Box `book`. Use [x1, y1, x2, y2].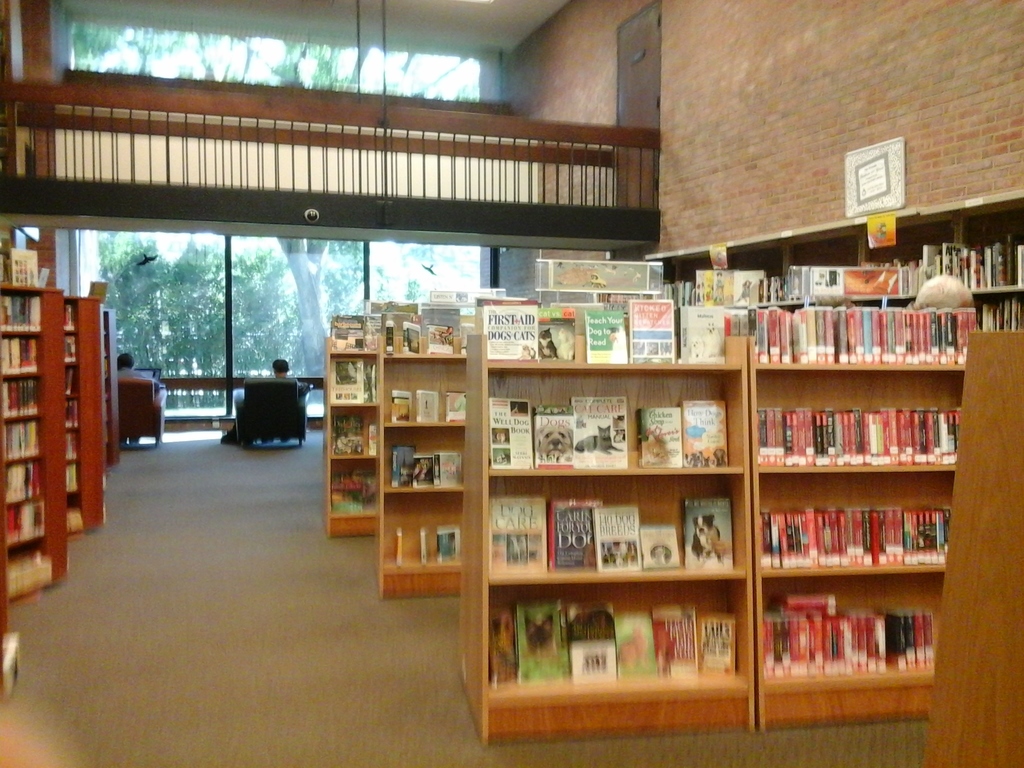
[443, 393, 467, 439].
